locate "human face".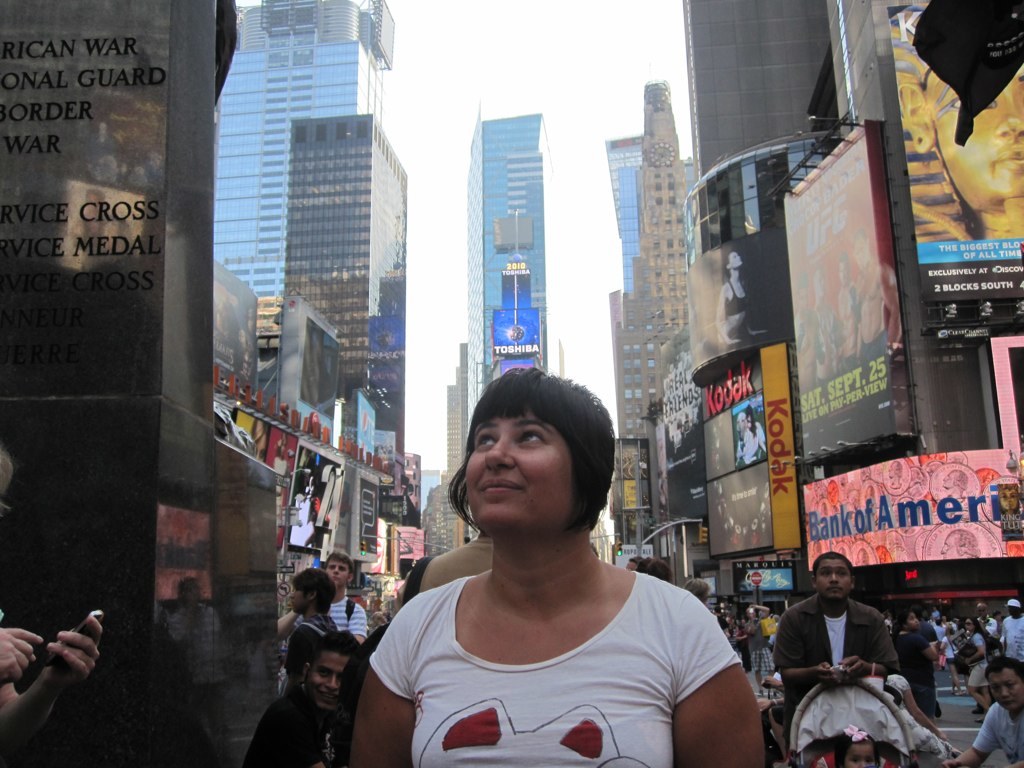
Bounding box: x1=307, y1=655, x2=350, y2=703.
